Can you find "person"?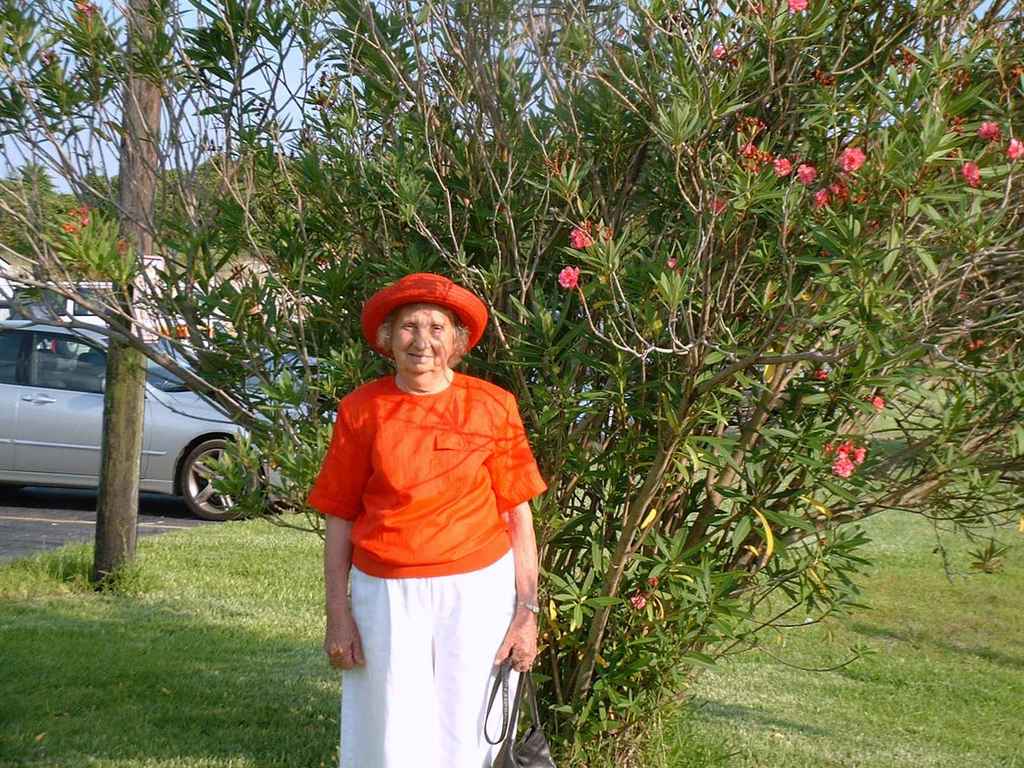
Yes, bounding box: select_region(298, 248, 549, 750).
